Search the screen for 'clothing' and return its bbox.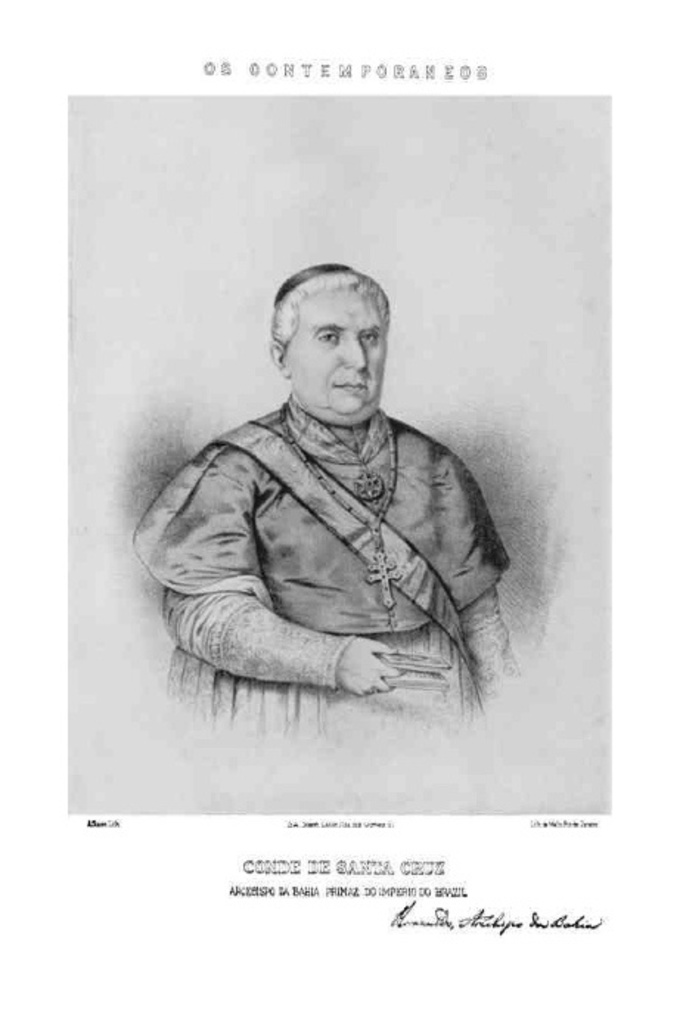
Found: l=133, t=392, r=515, b=757.
